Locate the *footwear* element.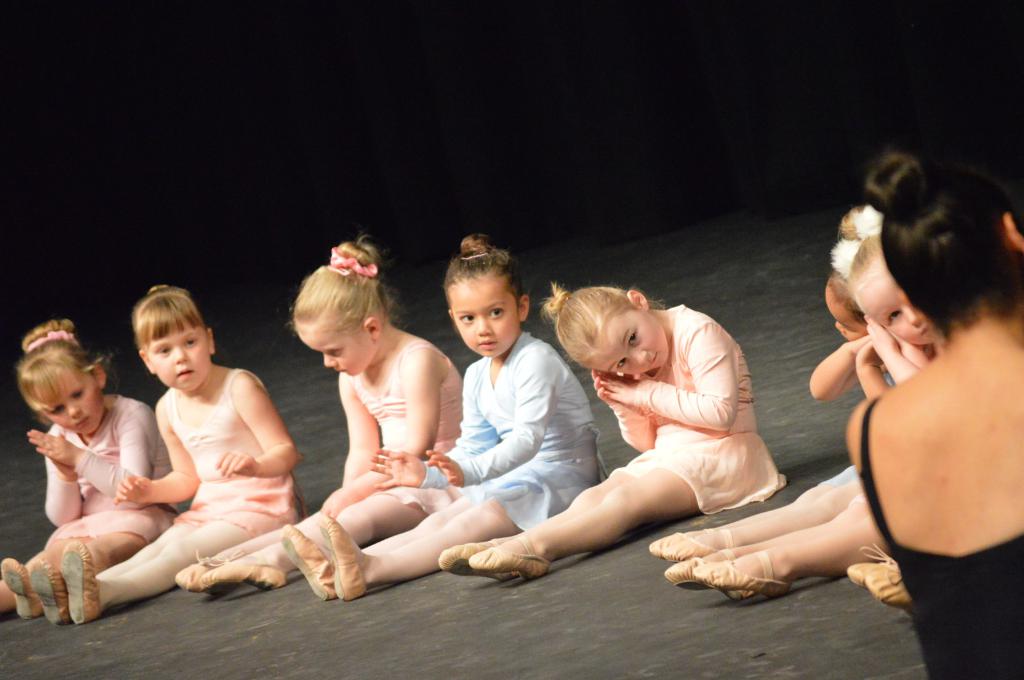
Element bbox: box(867, 547, 908, 608).
